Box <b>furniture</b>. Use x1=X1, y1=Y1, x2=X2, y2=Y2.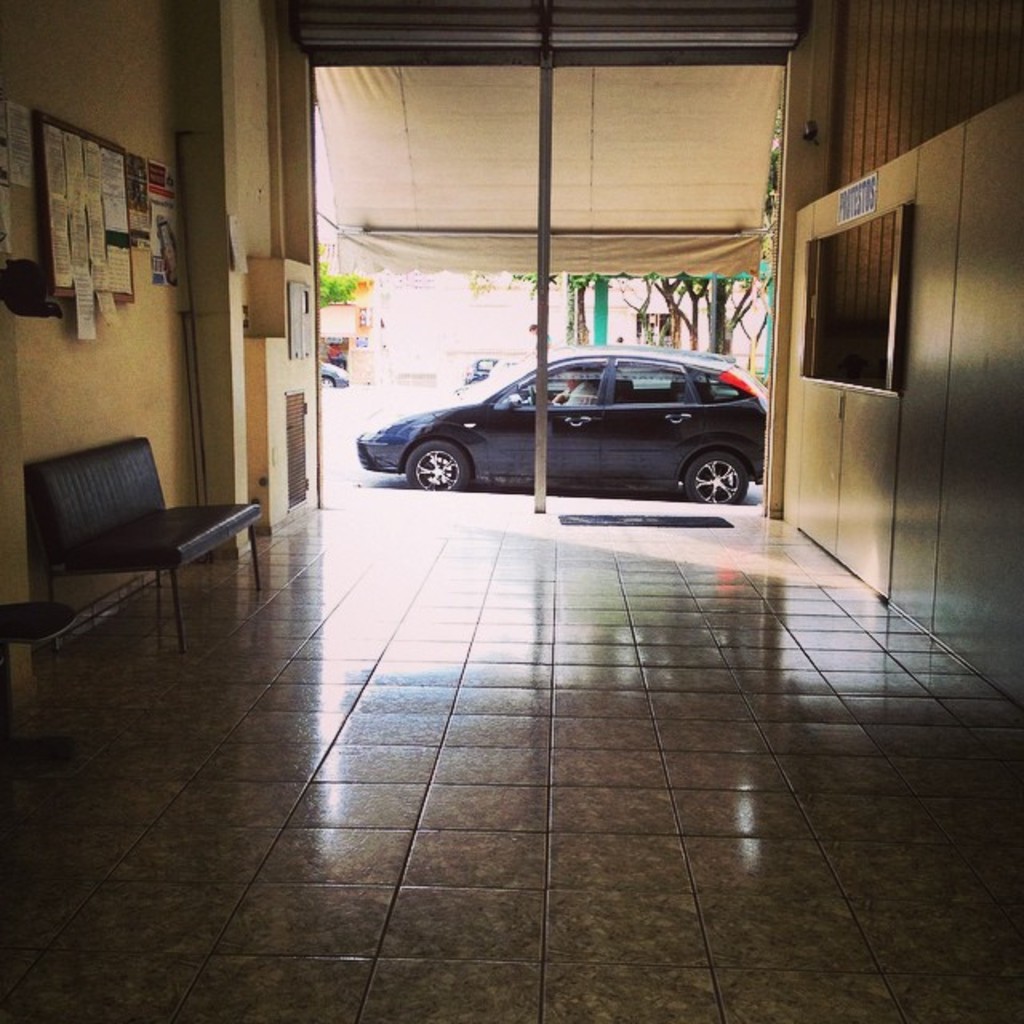
x1=26, y1=438, x2=262, y2=653.
